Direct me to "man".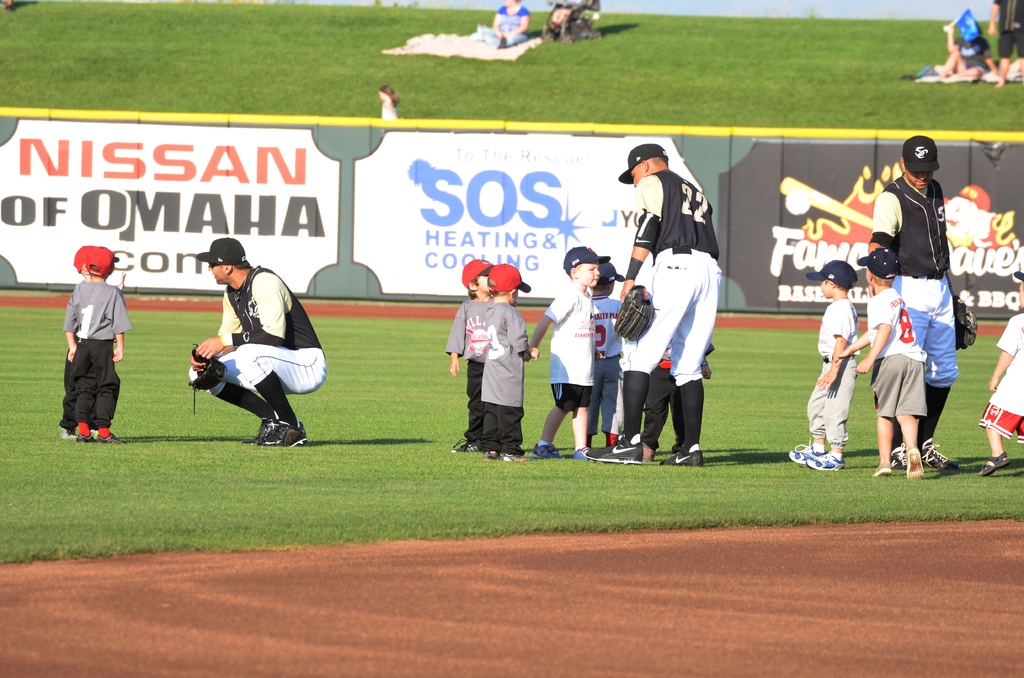
Direction: crop(175, 243, 323, 439).
